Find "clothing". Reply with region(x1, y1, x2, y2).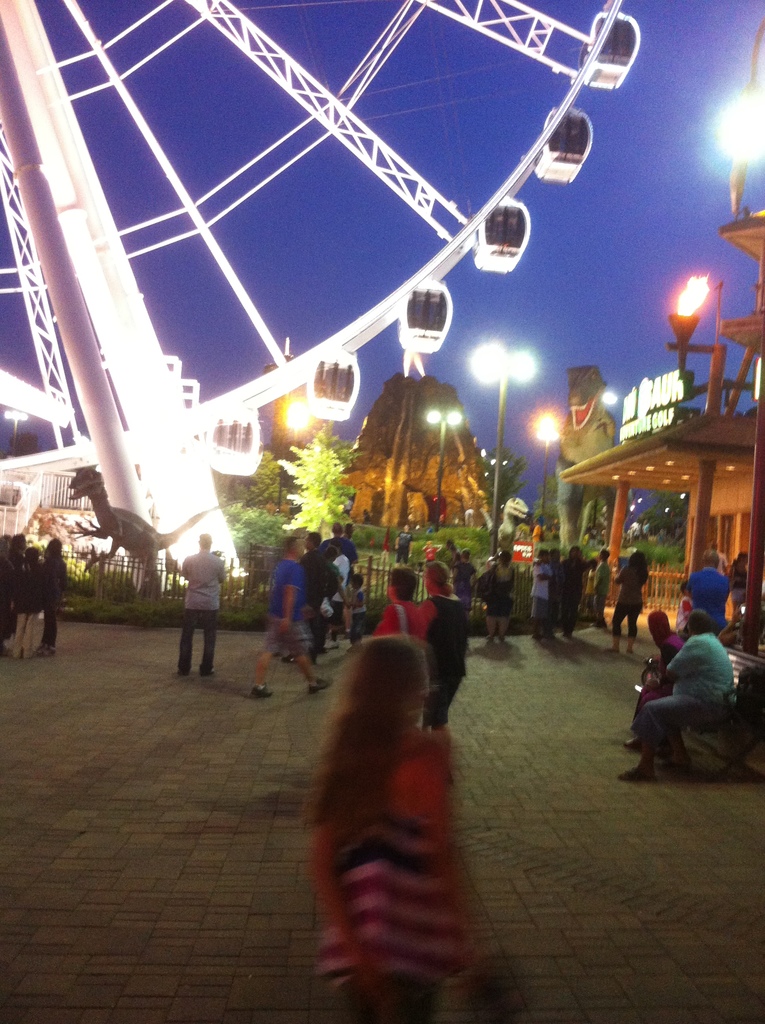
region(40, 557, 67, 644).
